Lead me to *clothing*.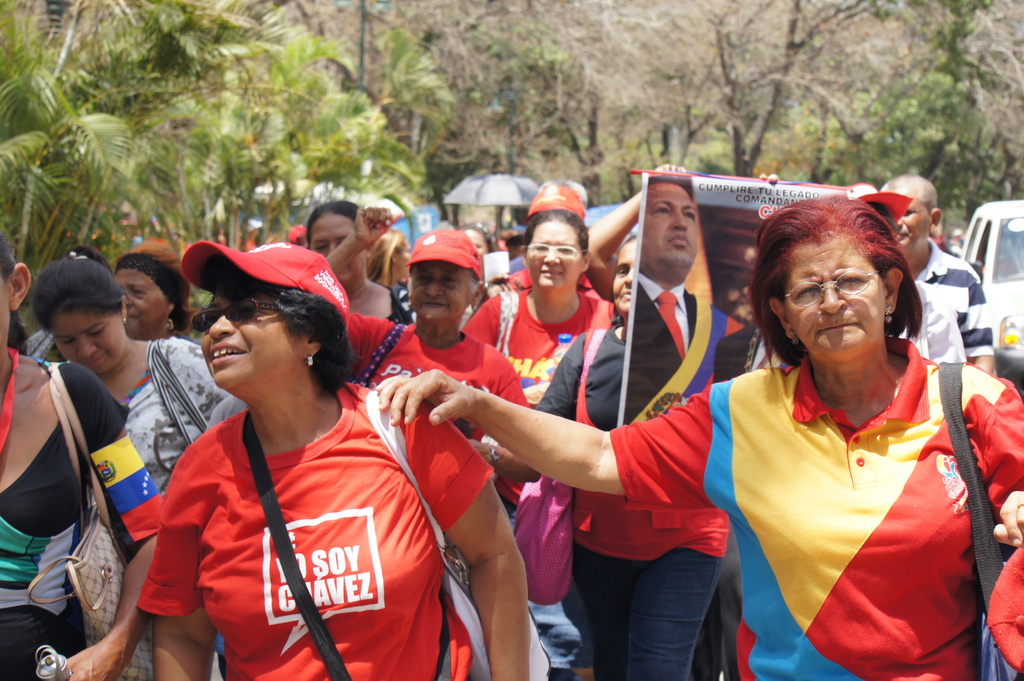
Lead to rect(463, 293, 612, 412).
